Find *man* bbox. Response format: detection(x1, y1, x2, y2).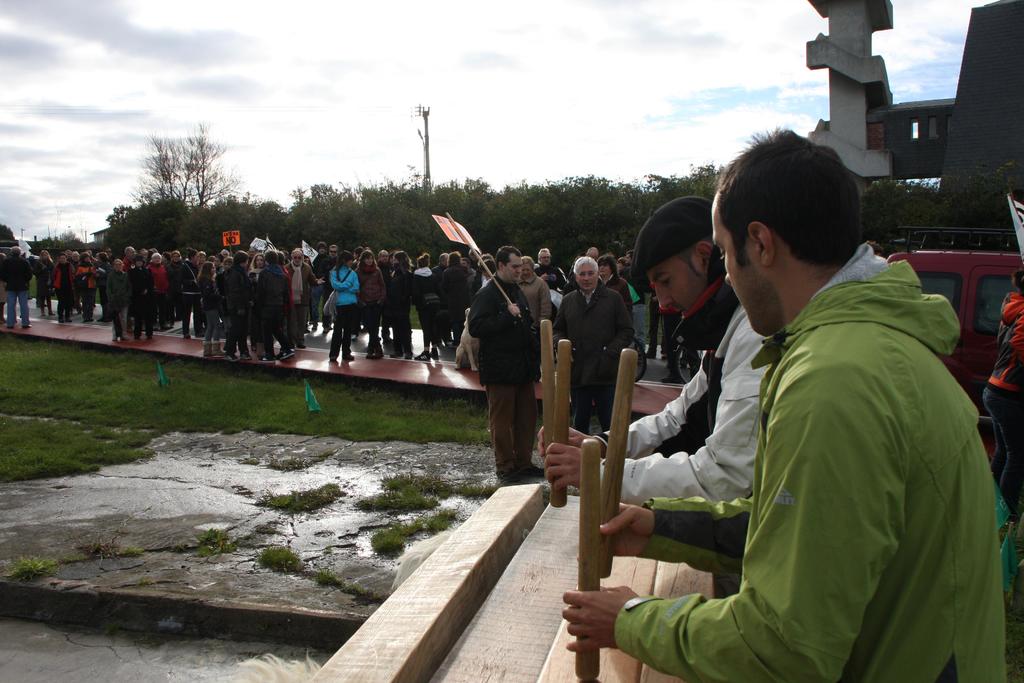
detection(429, 252, 450, 345).
